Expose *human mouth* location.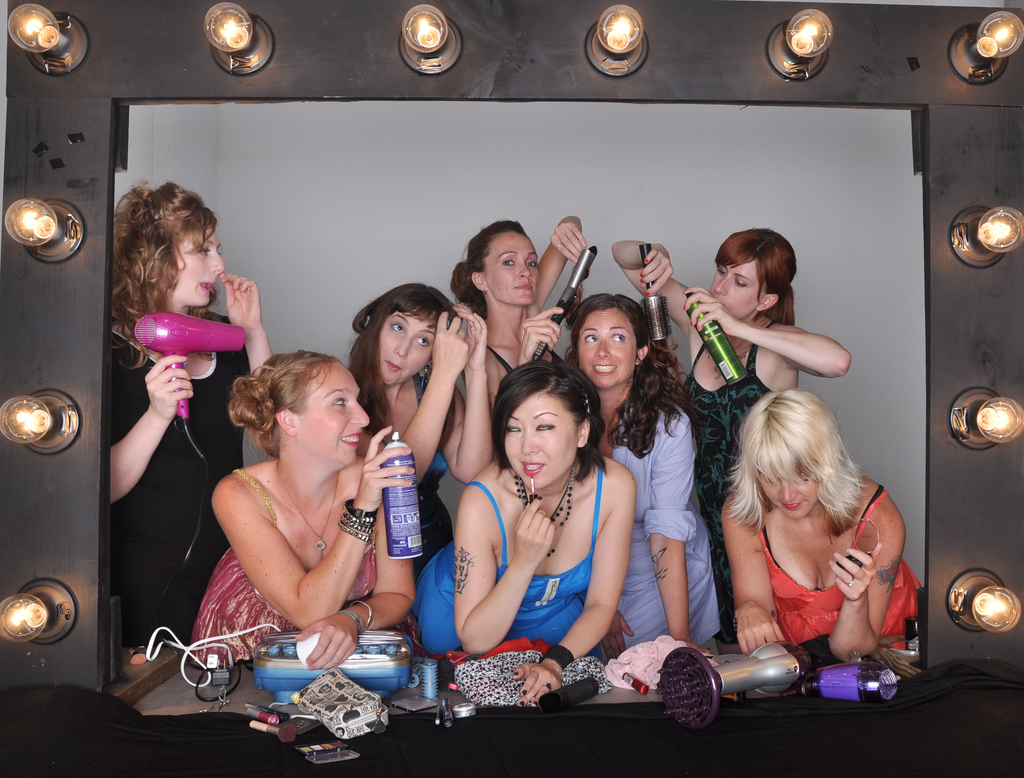
Exposed at left=585, top=361, right=621, bottom=373.
